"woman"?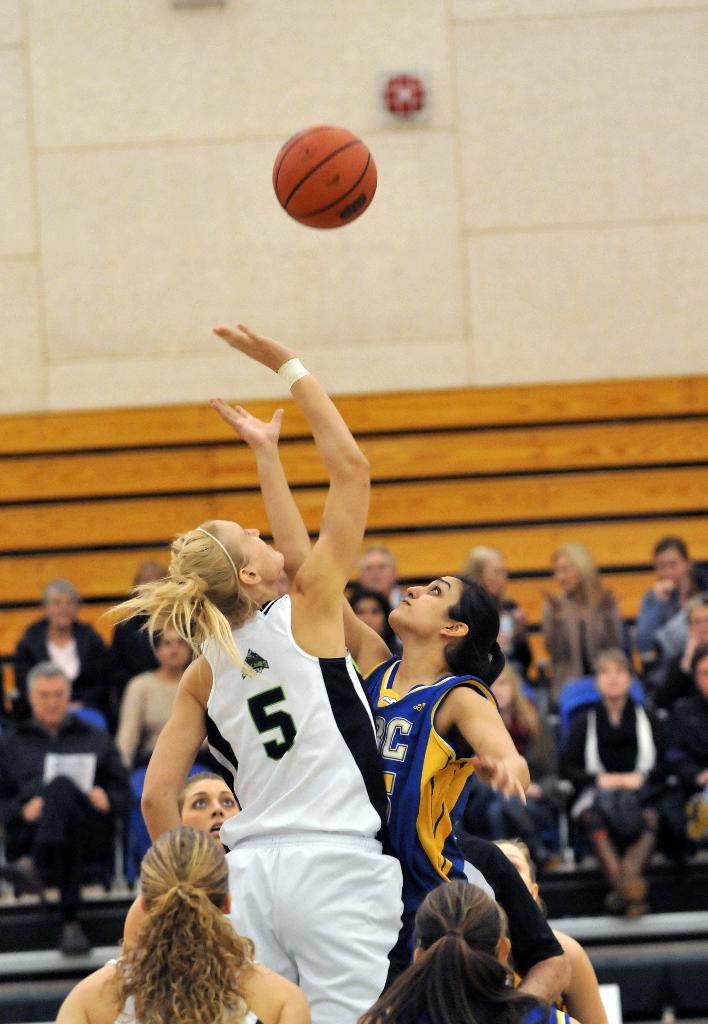
<box>459,543,523,653</box>
